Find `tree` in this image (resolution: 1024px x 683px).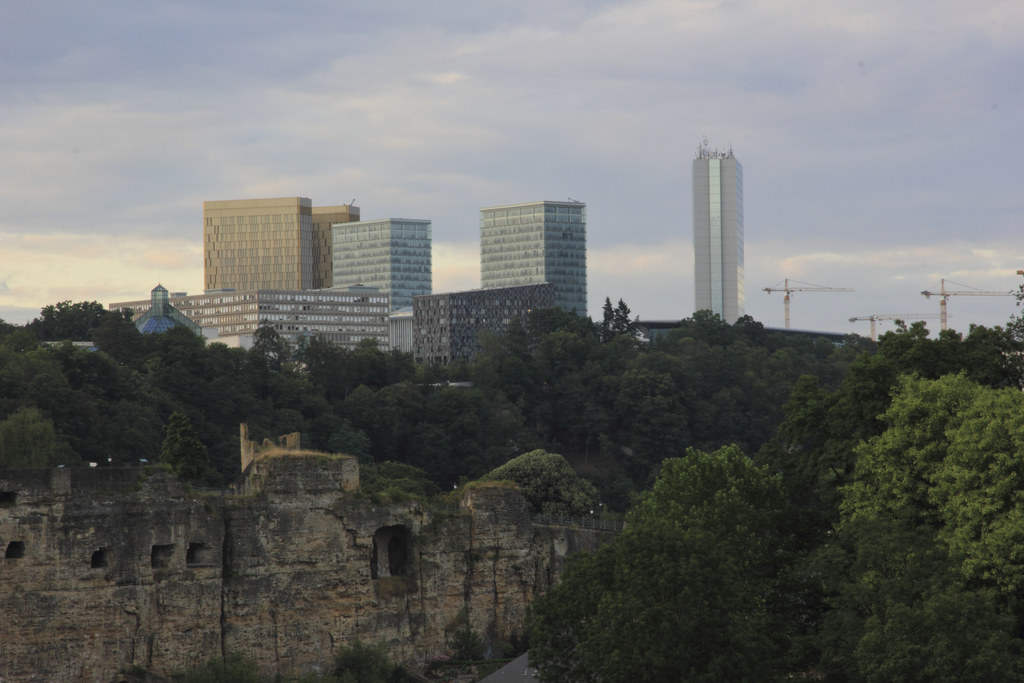
232/352/332/442.
